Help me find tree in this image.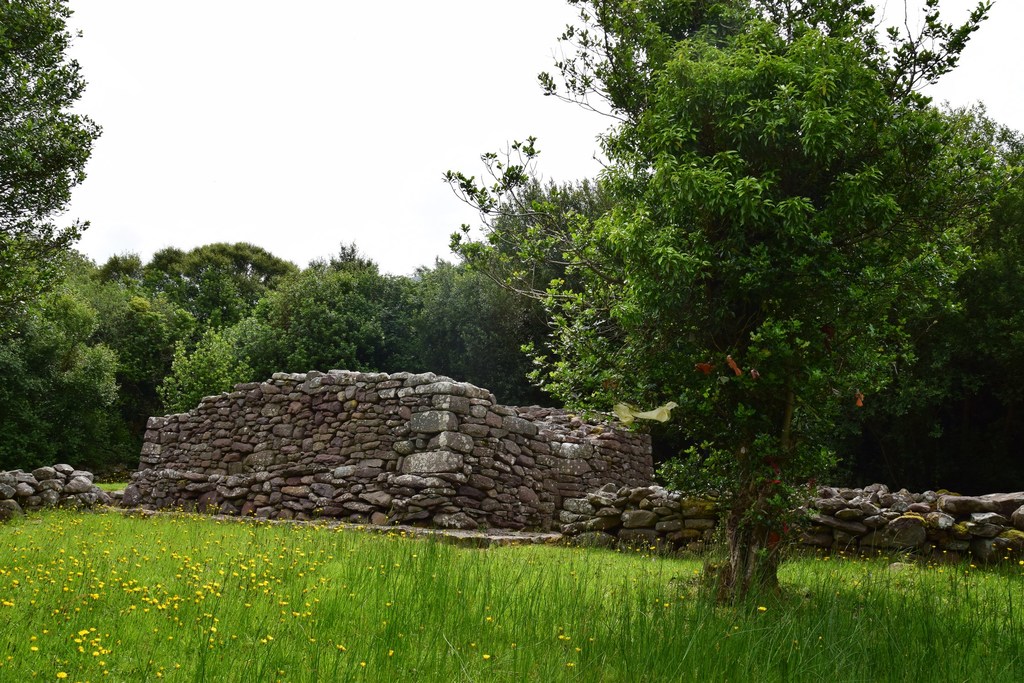
Found it: [6,13,102,317].
